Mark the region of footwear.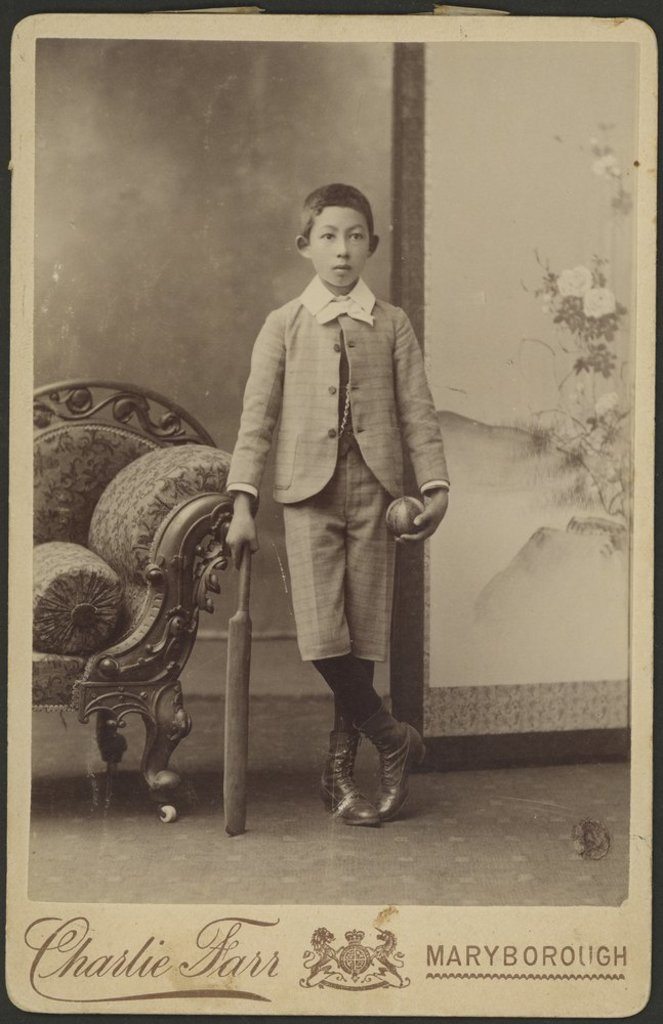
Region: (313, 728, 384, 826).
